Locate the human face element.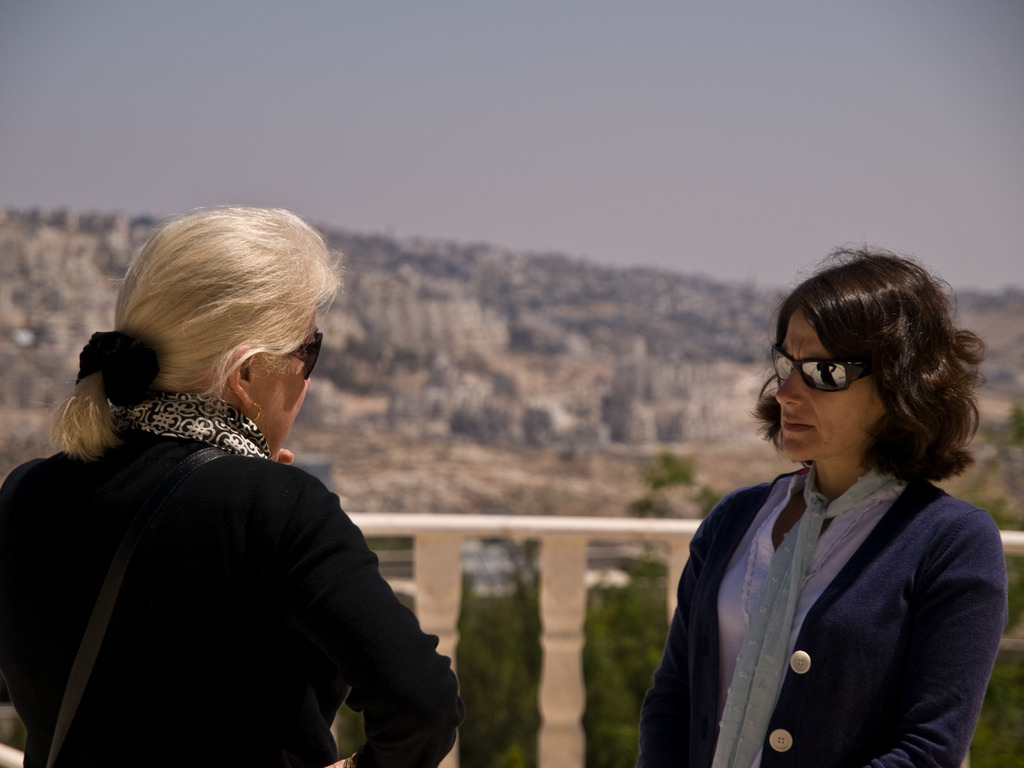
Element bbox: (x1=252, y1=319, x2=314, y2=454).
